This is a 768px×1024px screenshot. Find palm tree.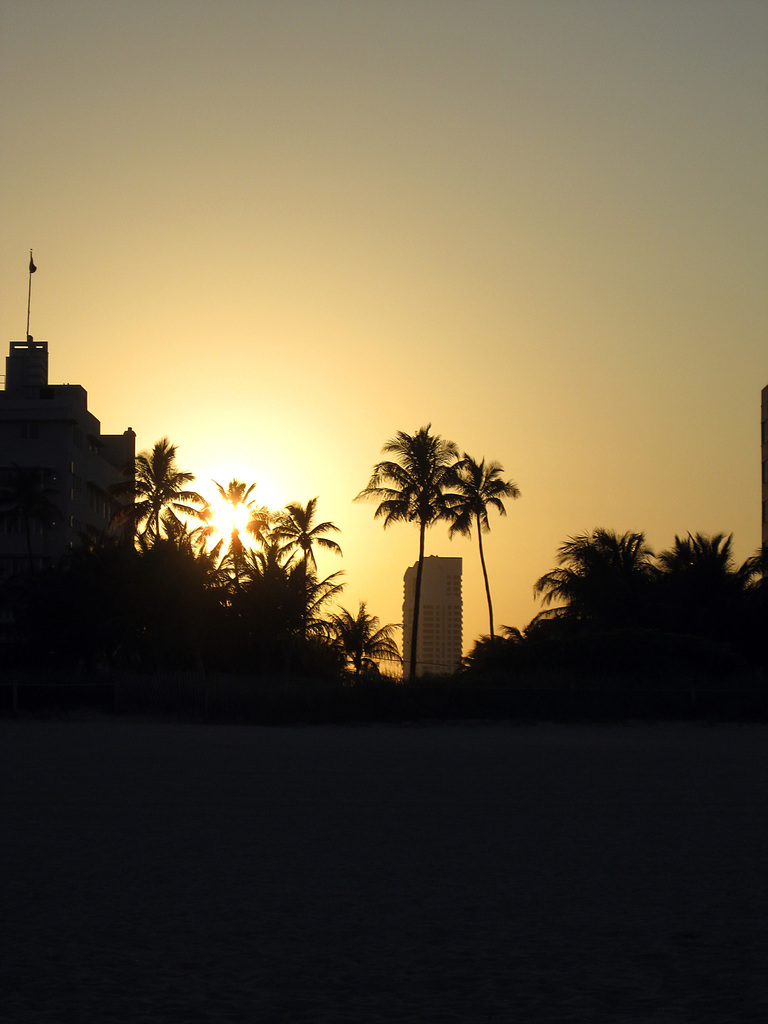
Bounding box: select_region(133, 438, 200, 561).
